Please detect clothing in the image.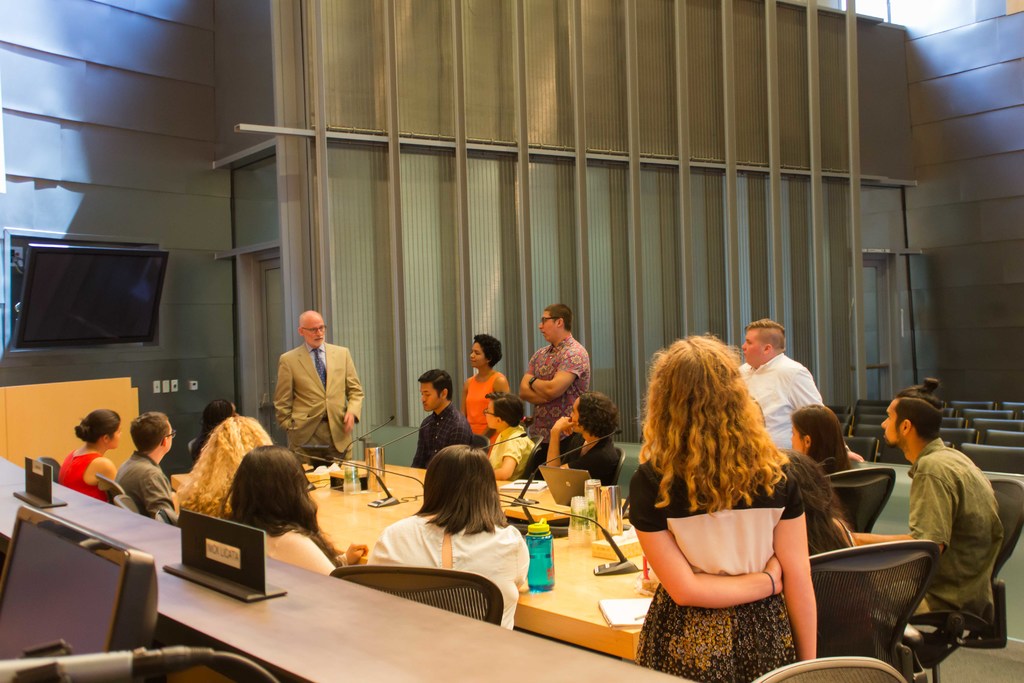
left=486, top=423, right=535, bottom=477.
